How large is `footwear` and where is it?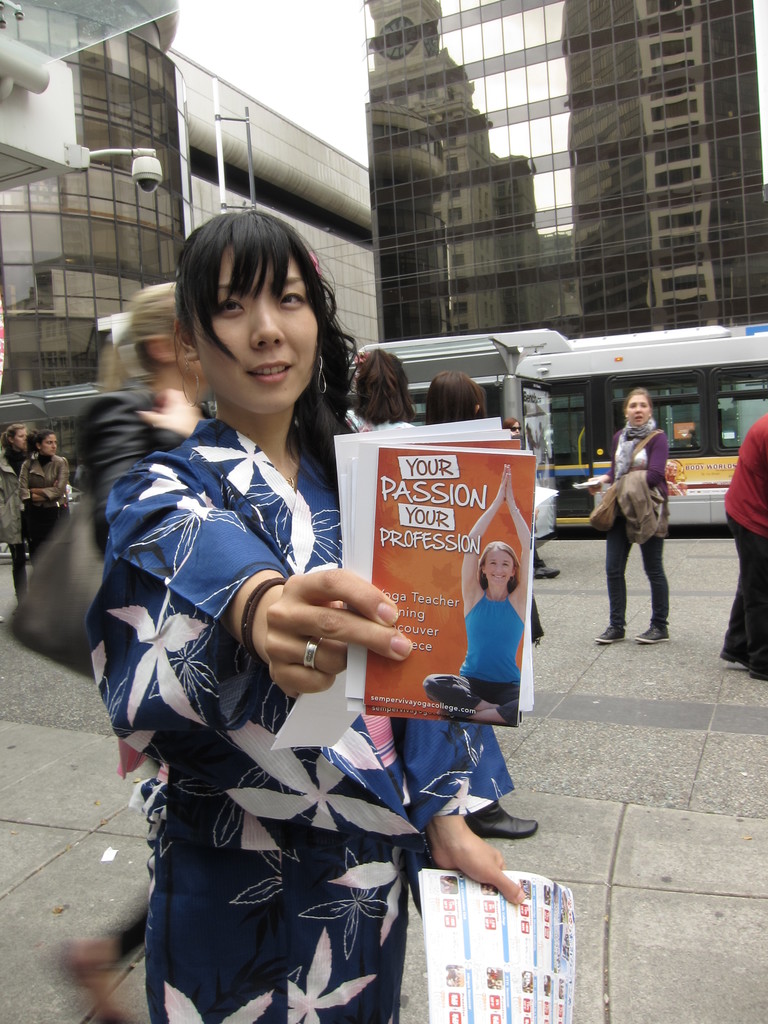
Bounding box: 632,620,673,645.
